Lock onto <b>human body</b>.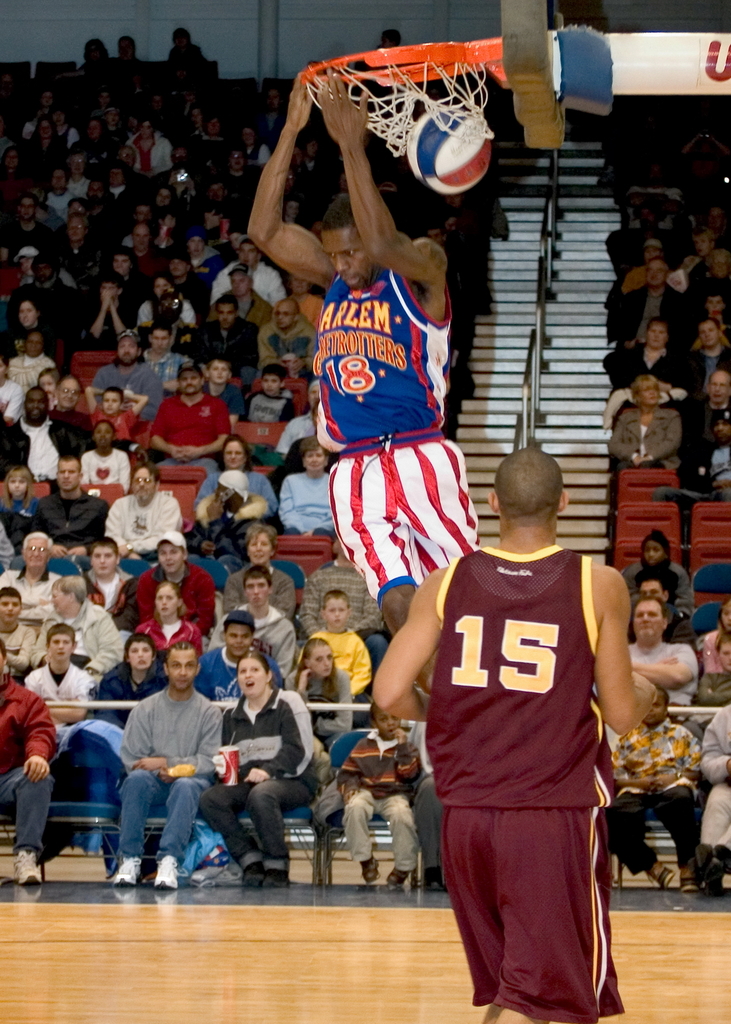
Locked: bbox(607, 519, 728, 887).
